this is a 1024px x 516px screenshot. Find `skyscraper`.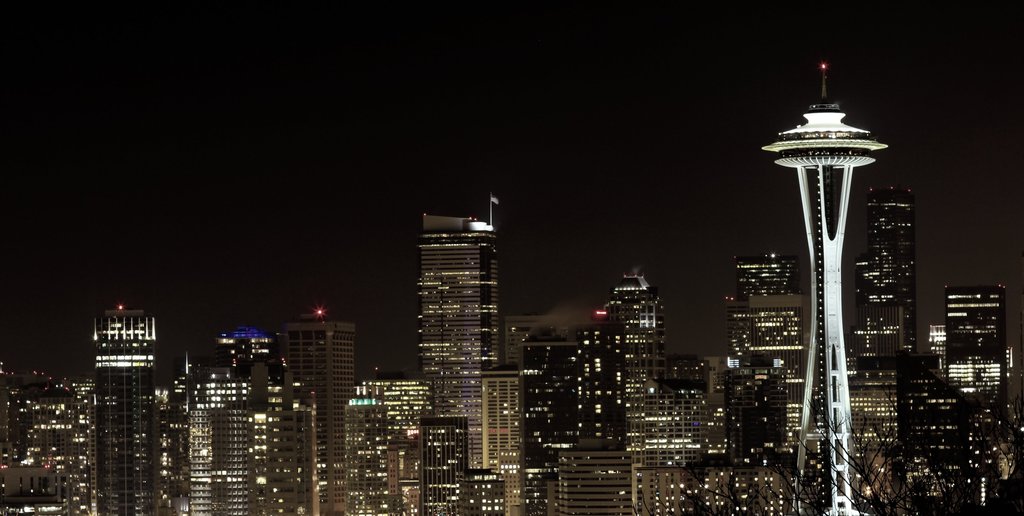
Bounding box: rect(868, 179, 920, 370).
